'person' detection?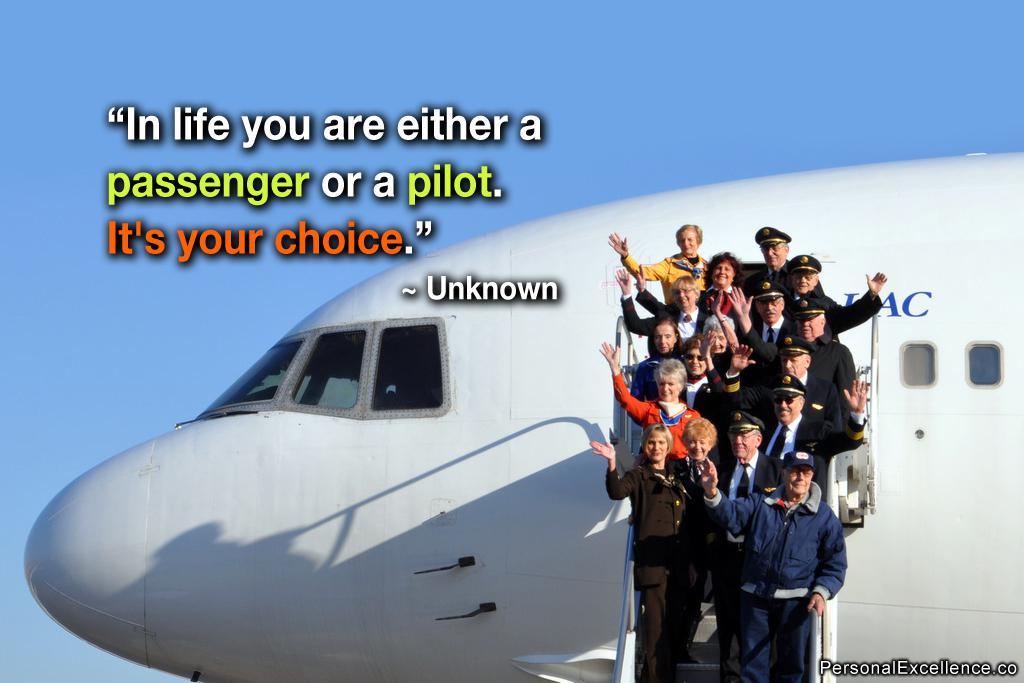
bbox=[726, 344, 878, 487]
